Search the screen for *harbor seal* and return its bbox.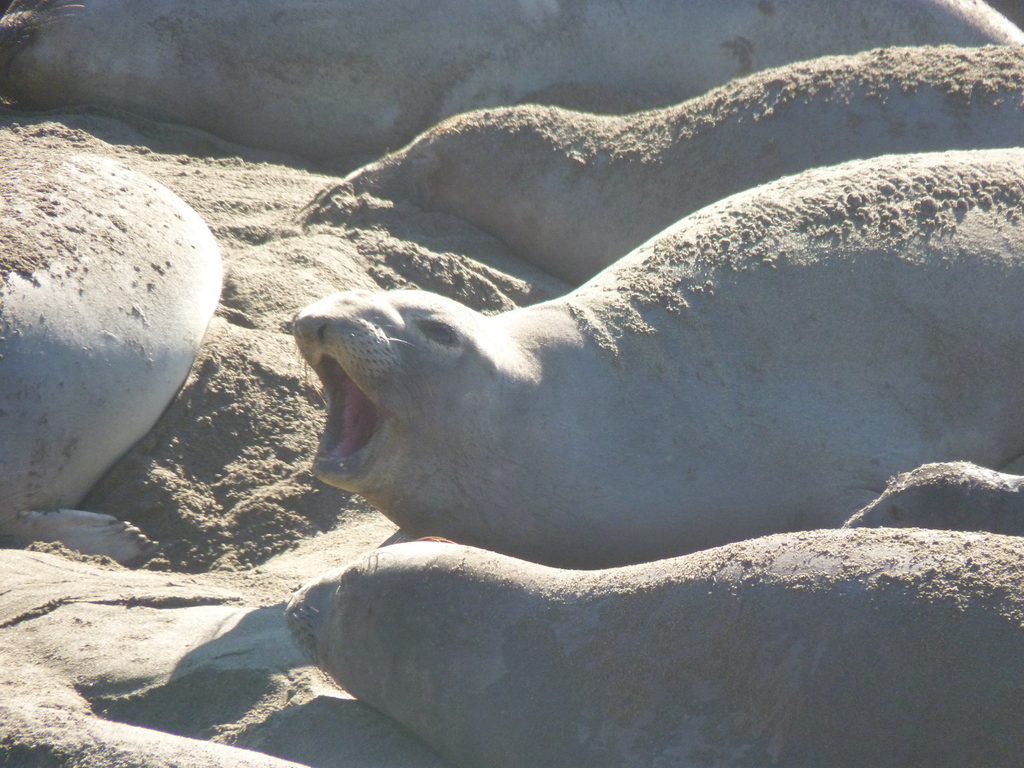
Found: (x1=0, y1=0, x2=1023, y2=177).
